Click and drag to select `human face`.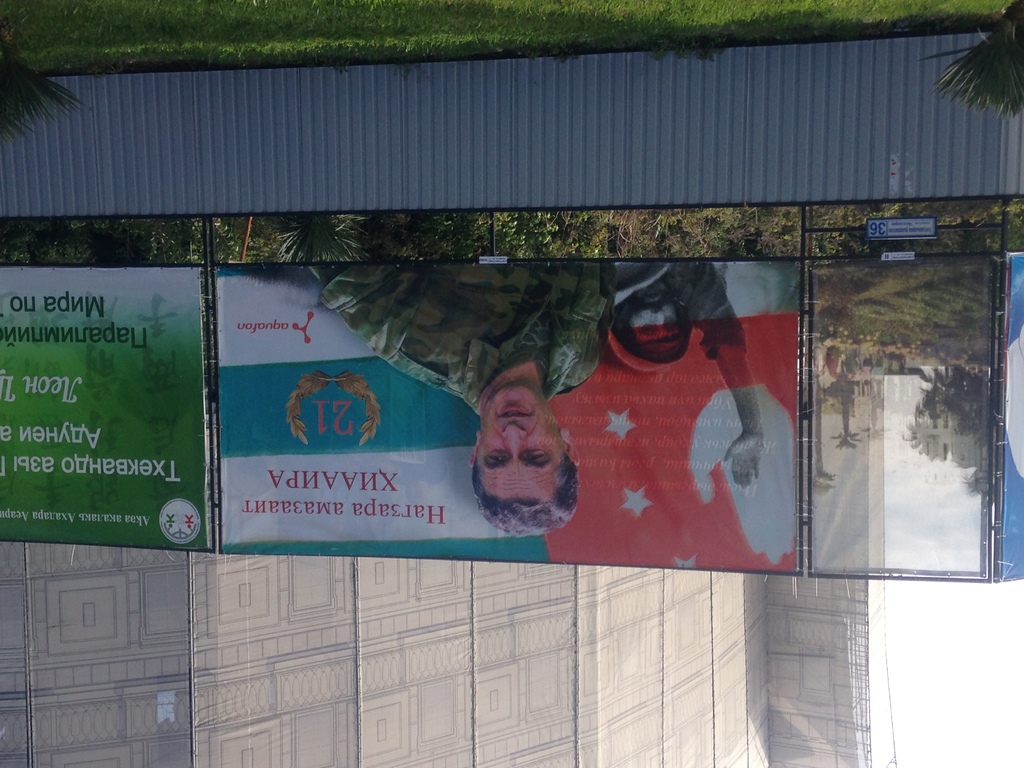
Selection: pyautogui.locateOnScreen(477, 383, 571, 500).
